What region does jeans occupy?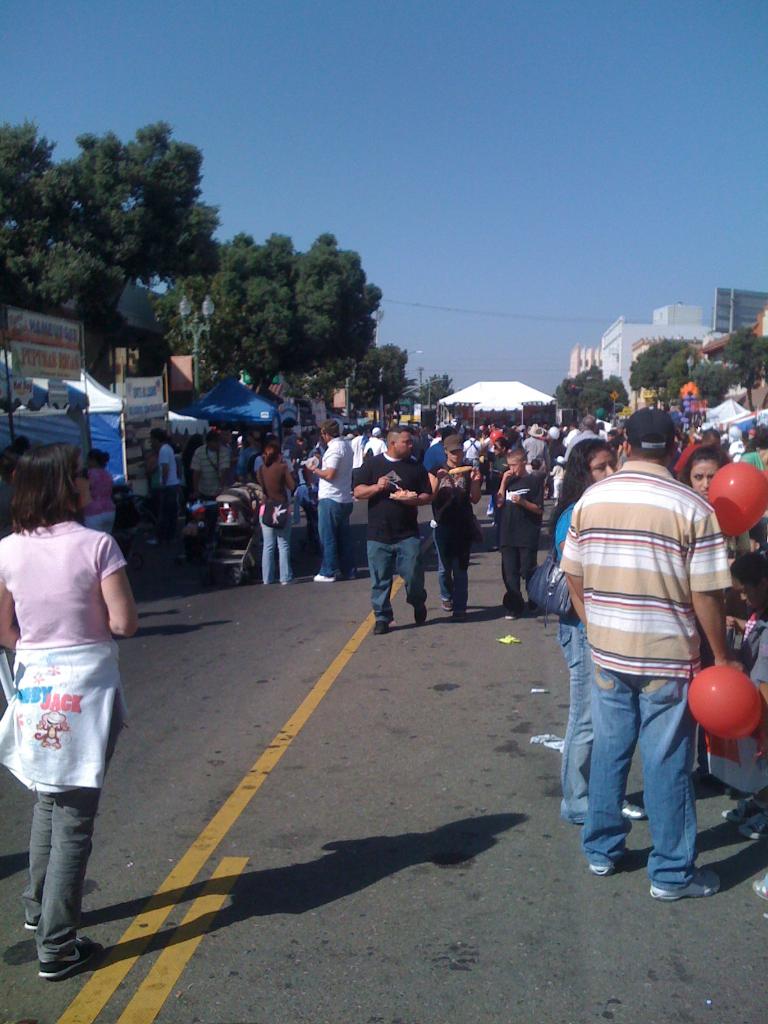
bbox=(589, 667, 702, 890).
